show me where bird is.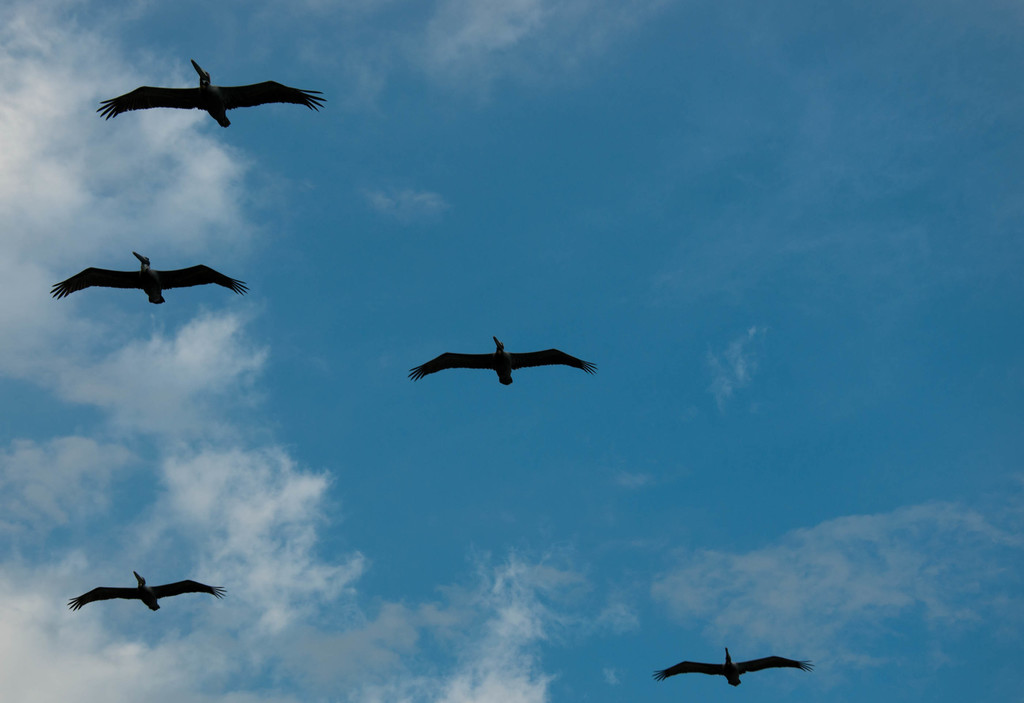
bird is at 65,567,229,612.
